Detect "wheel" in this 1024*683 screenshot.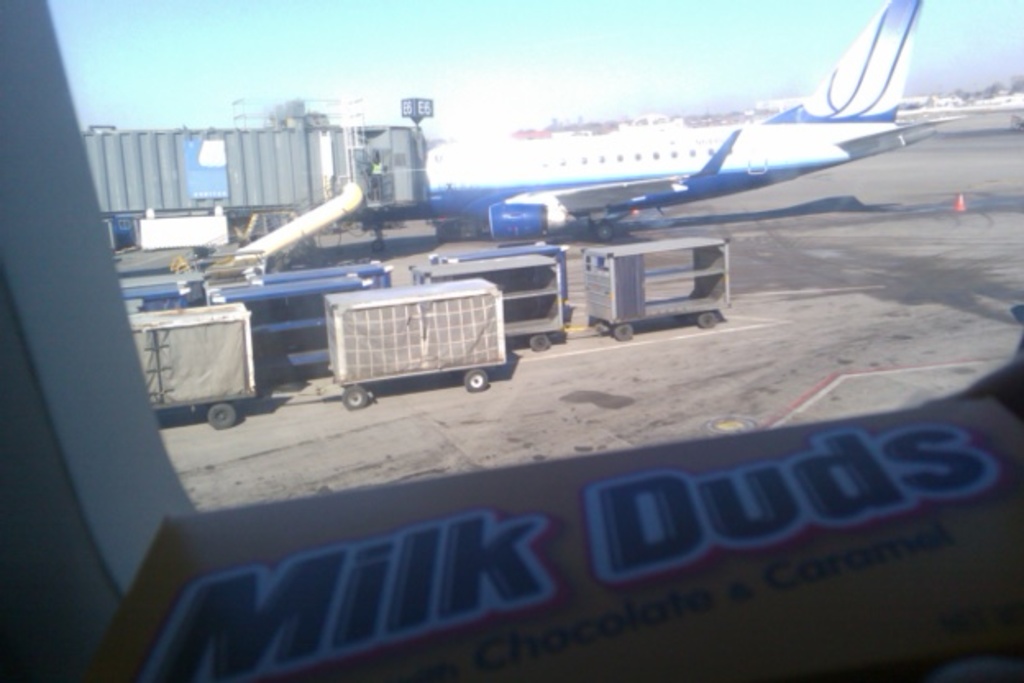
Detection: 345, 384, 369, 409.
